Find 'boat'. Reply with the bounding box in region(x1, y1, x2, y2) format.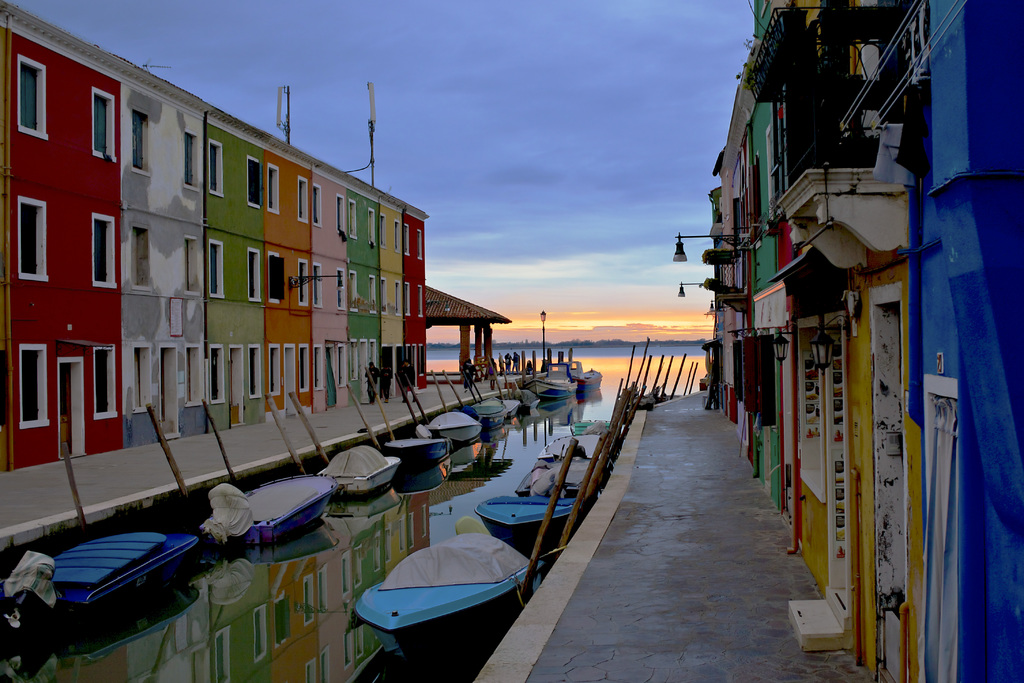
region(488, 393, 521, 424).
